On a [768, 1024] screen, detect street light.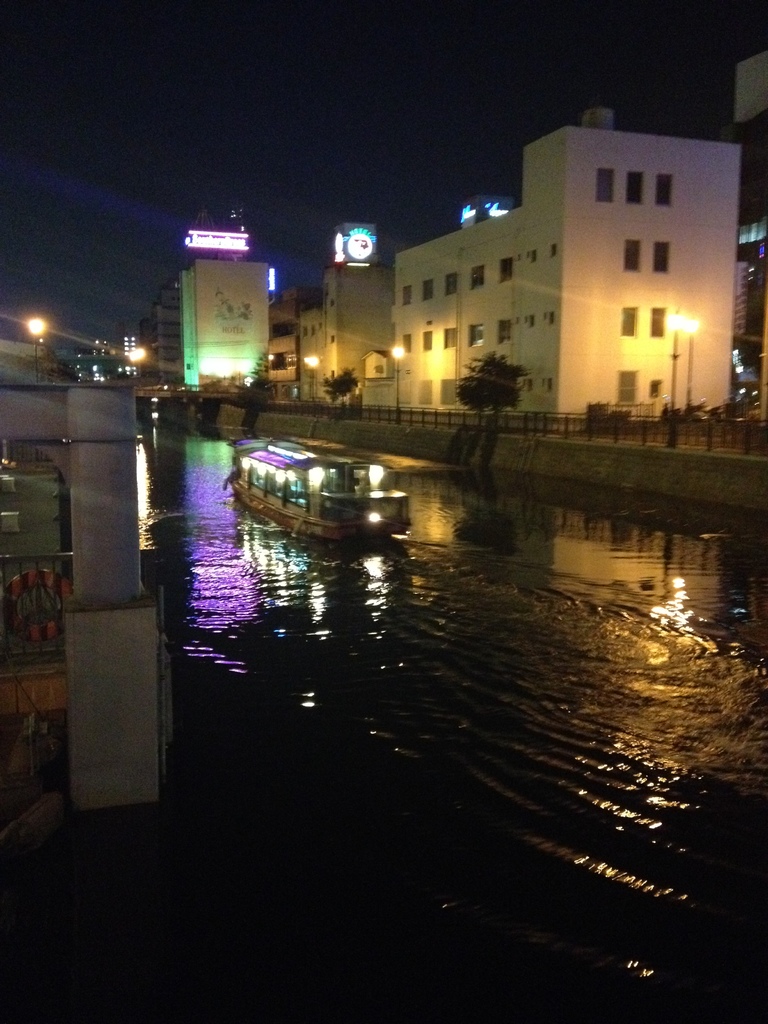
(664, 307, 699, 451).
